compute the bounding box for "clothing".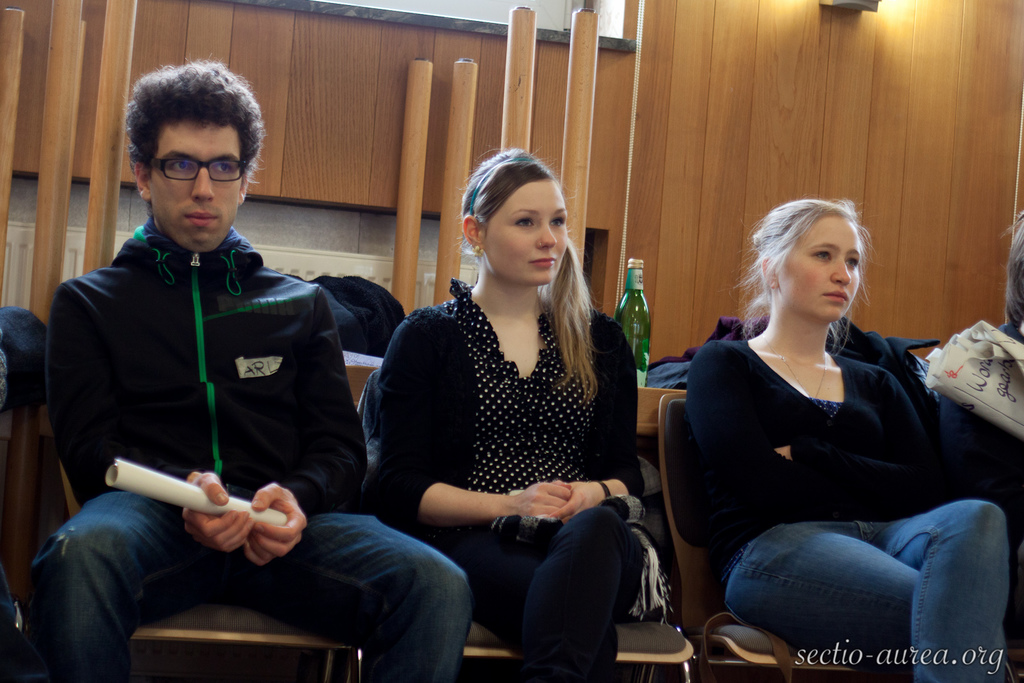
x1=358, y1=277, x2=640, y2=682.
